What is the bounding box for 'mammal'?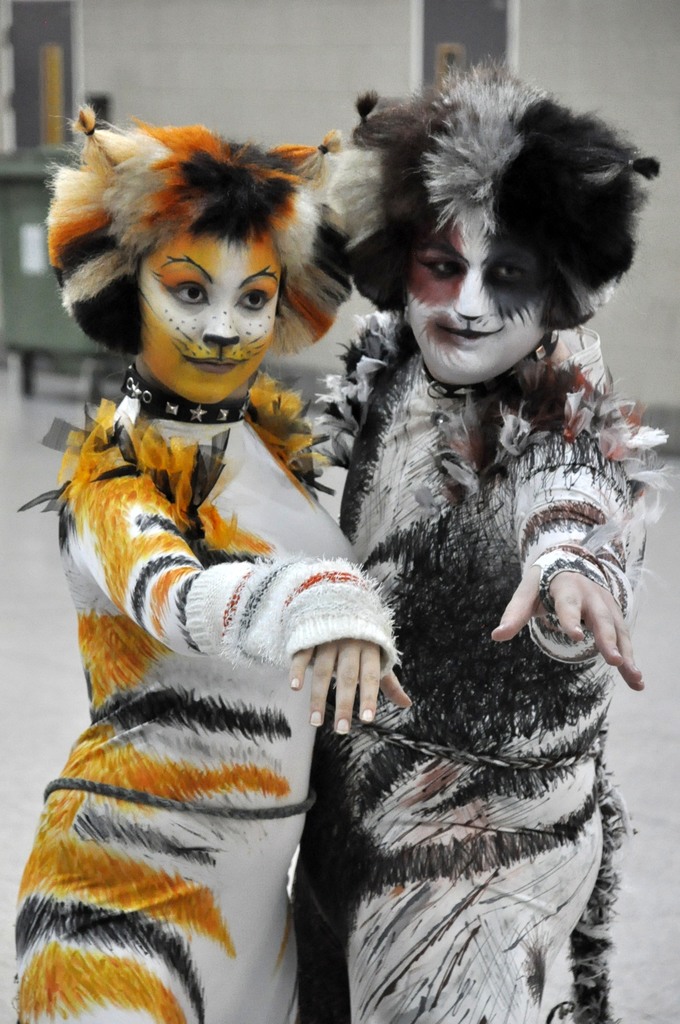
Rect(12, 166, 418, 1021).
